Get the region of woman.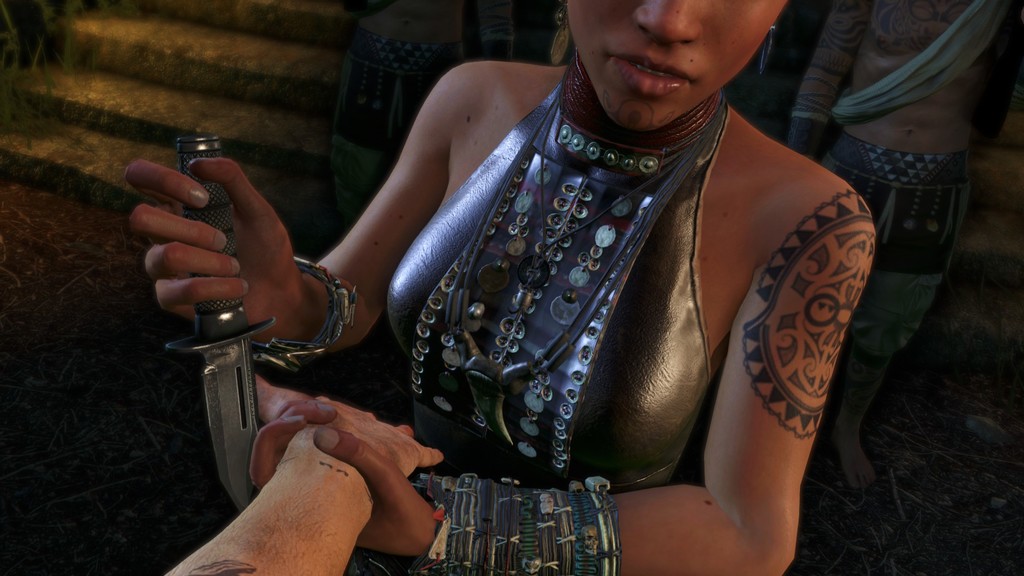
detection(294, 0, 870, 543).
